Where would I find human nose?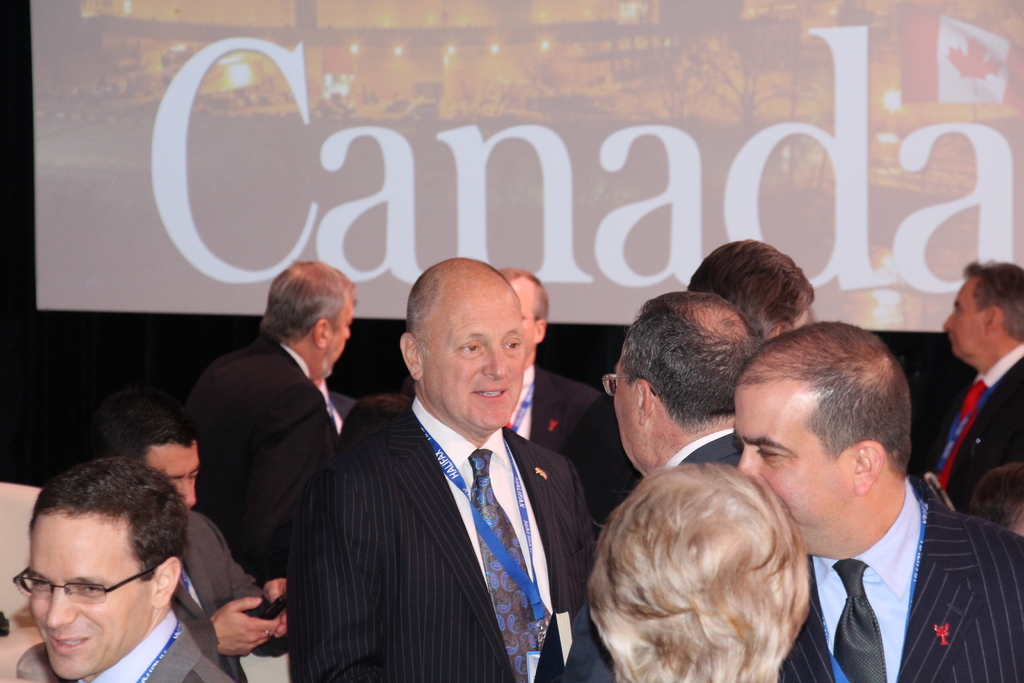
At 180, 479, 198, 507.
